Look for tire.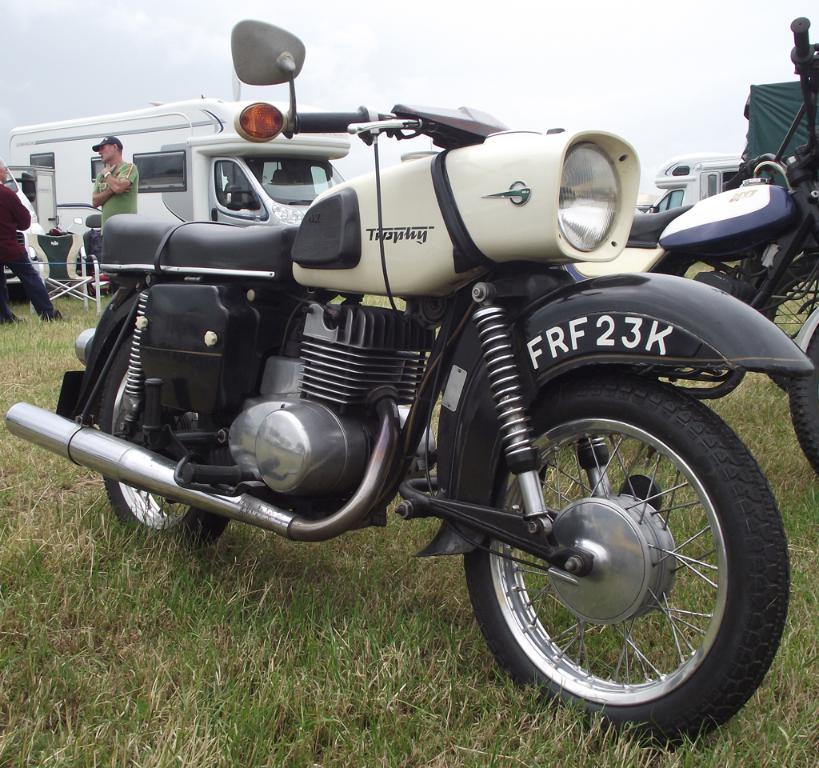
Found: select_region(792, 318, 818, 480).
